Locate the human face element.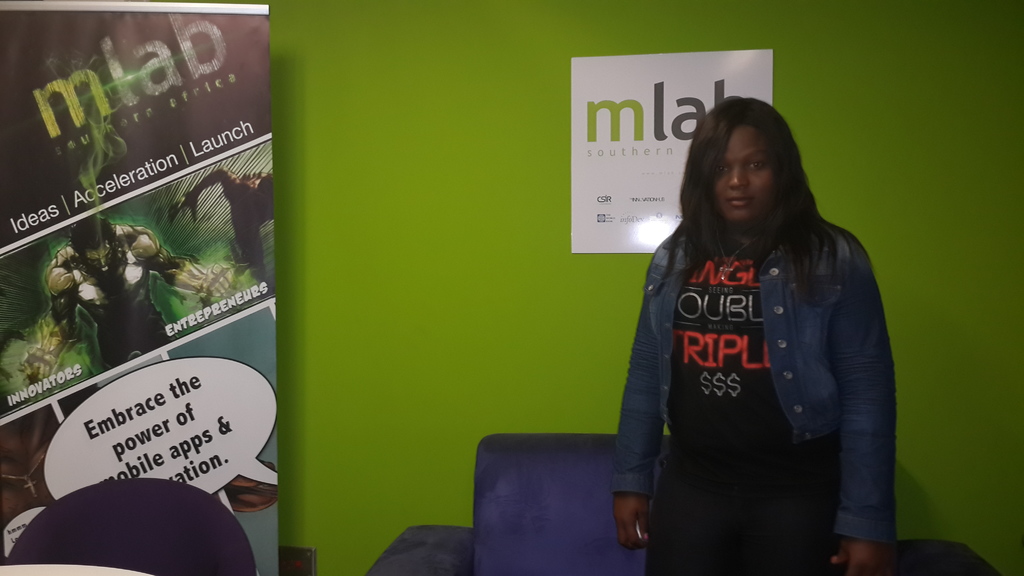
Element bbox: rect(714, 123, 775, 216).
